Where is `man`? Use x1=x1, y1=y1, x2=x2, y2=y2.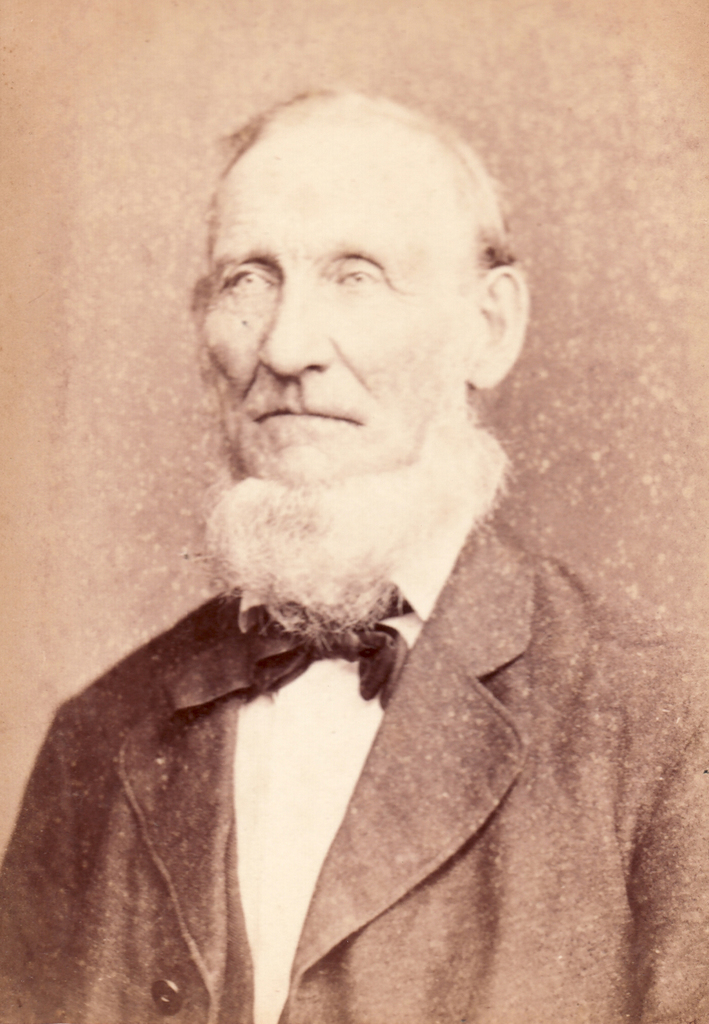
x1=15, y1=97, x2=651, y2=966.
